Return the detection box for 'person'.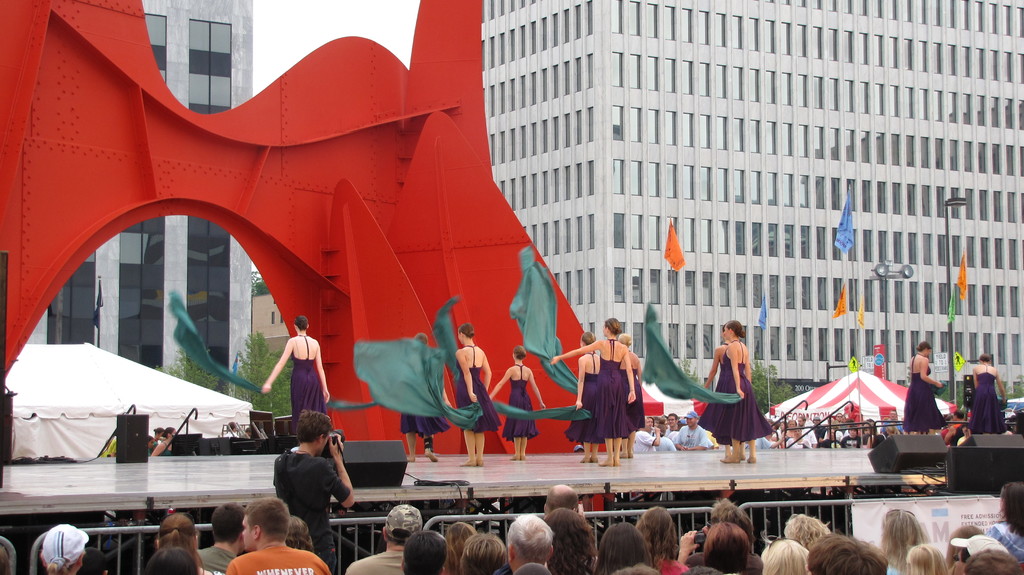
bbox=[552, 316, 637, 467].
